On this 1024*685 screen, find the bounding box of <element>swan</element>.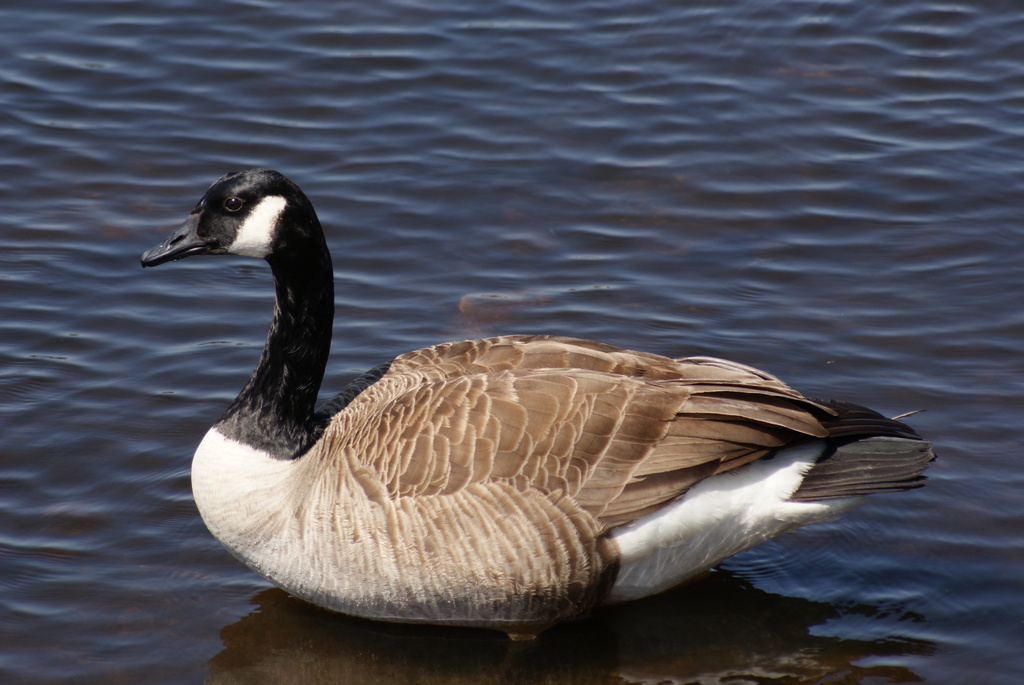
Bounding box: 188:179:940:658.
